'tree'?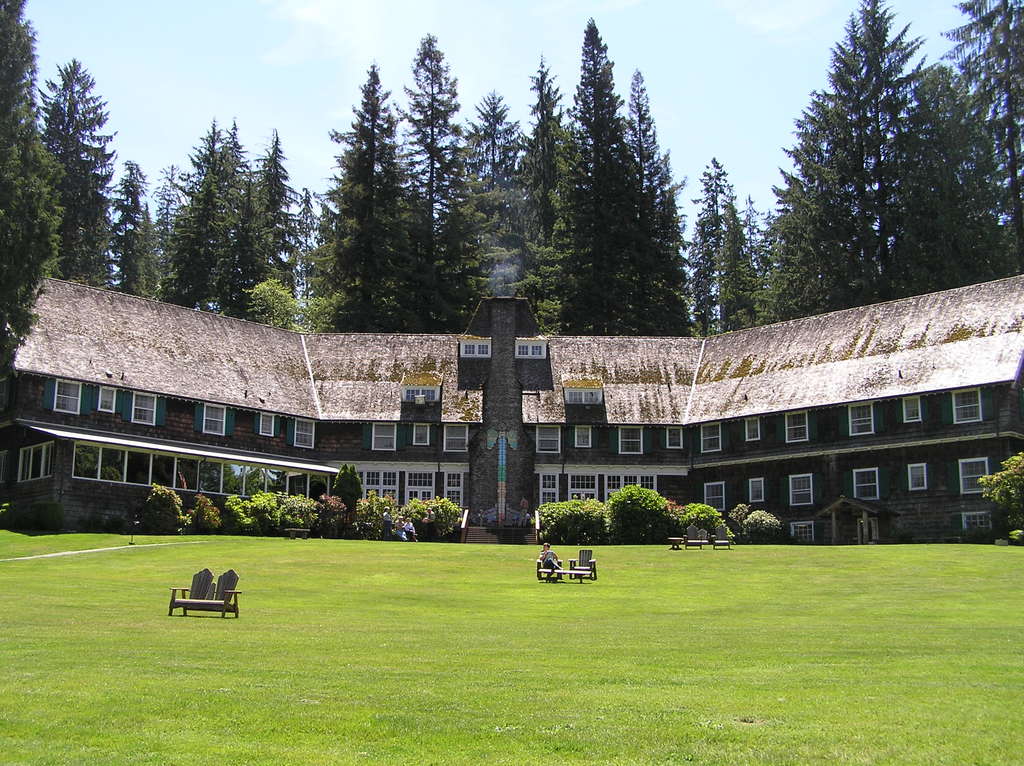
{"left": 111, "top": 148, "right": 151, "bottom": 305}
